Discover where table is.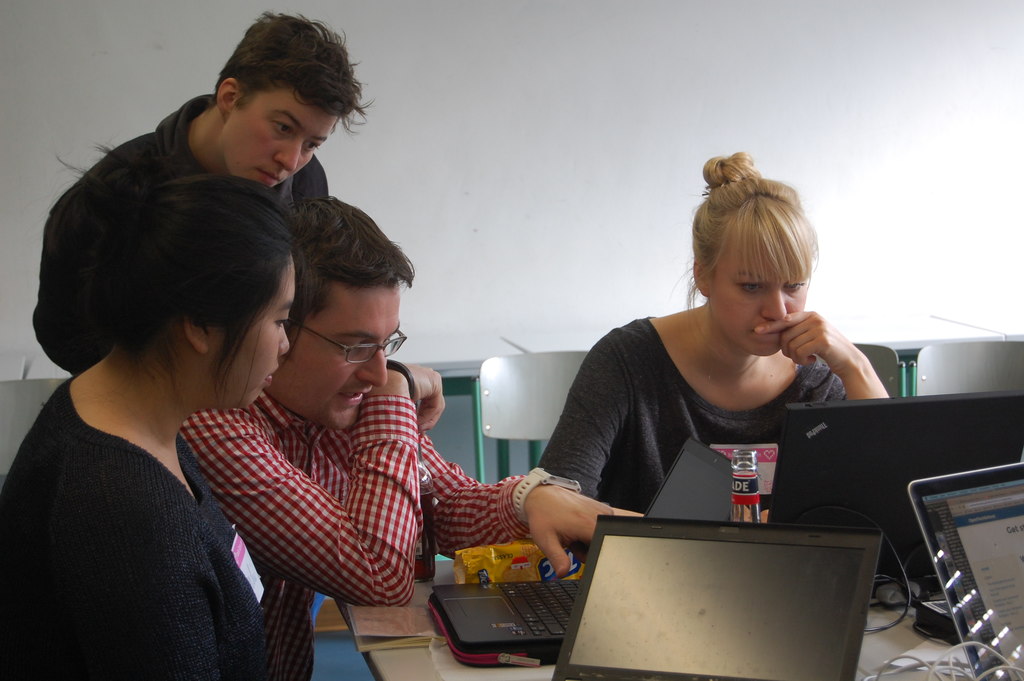
Discovered at 332, 544, 1023, 680.
